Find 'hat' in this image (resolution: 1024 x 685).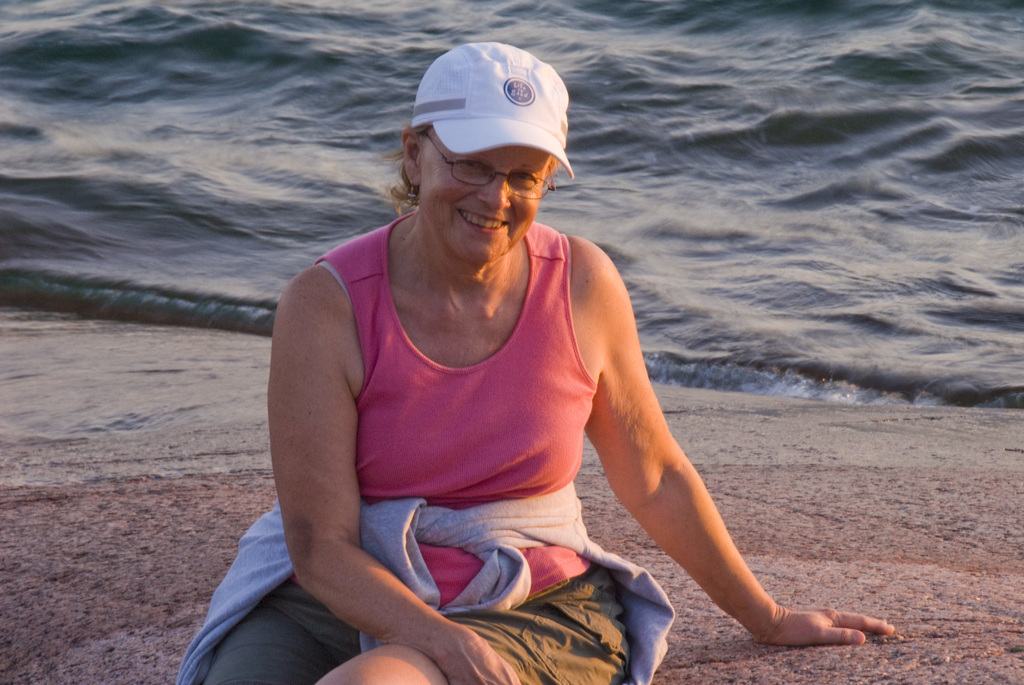
x1=412, y1=40, x2=574, y2=174.
